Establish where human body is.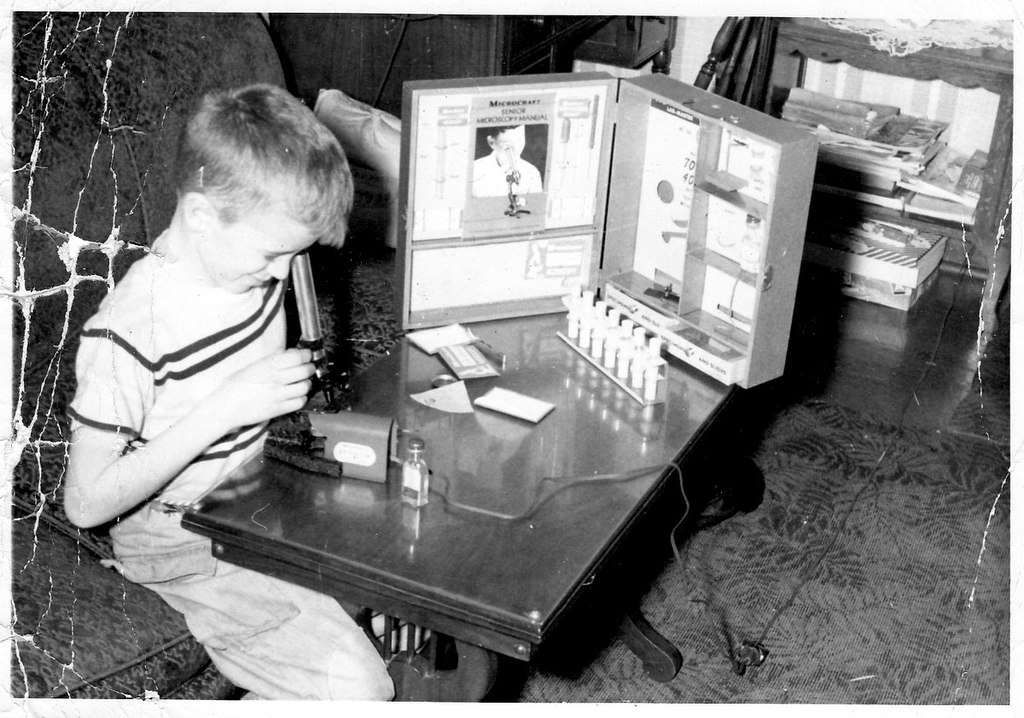
Established at {"left": 468, "top": 151, "right": 544, "bottom": 197}.
